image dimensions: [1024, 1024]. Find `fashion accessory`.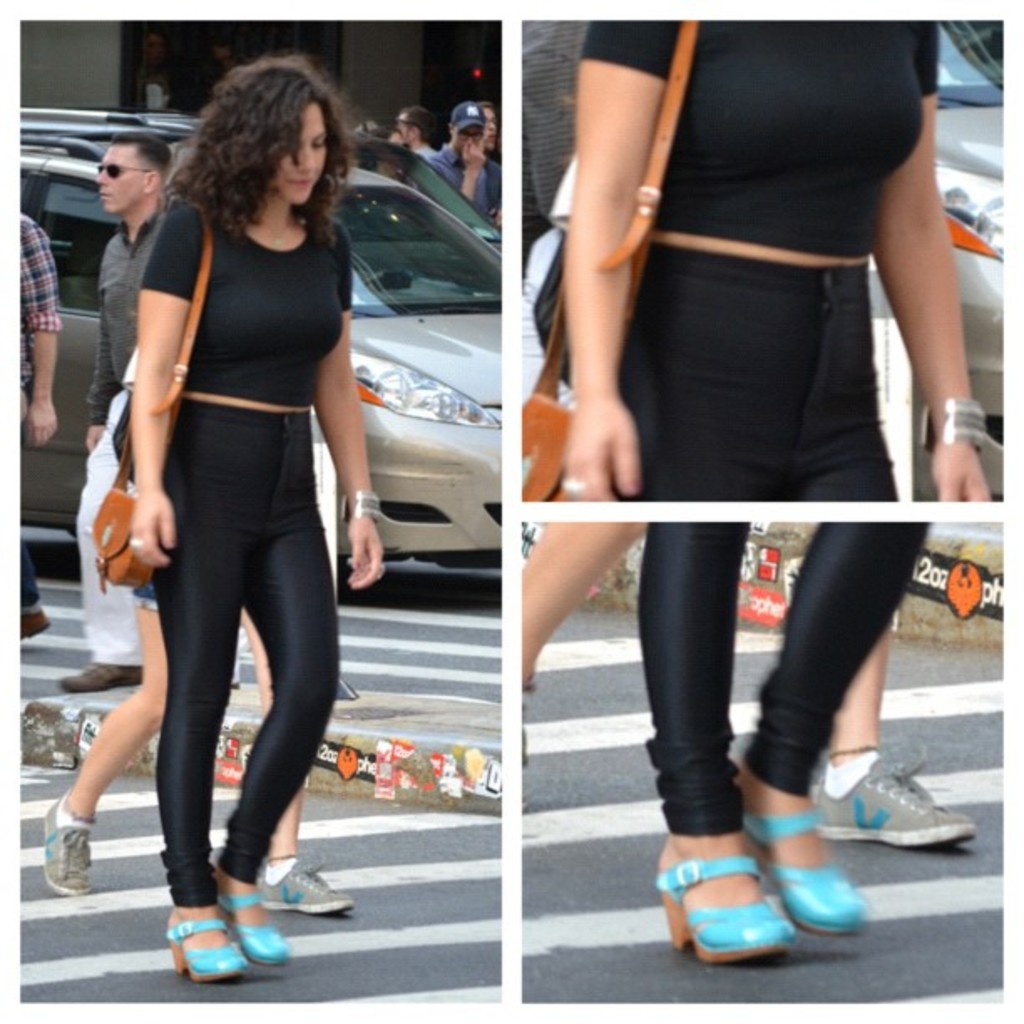
<bbox>803, 745, 982, 848</bbox>.
